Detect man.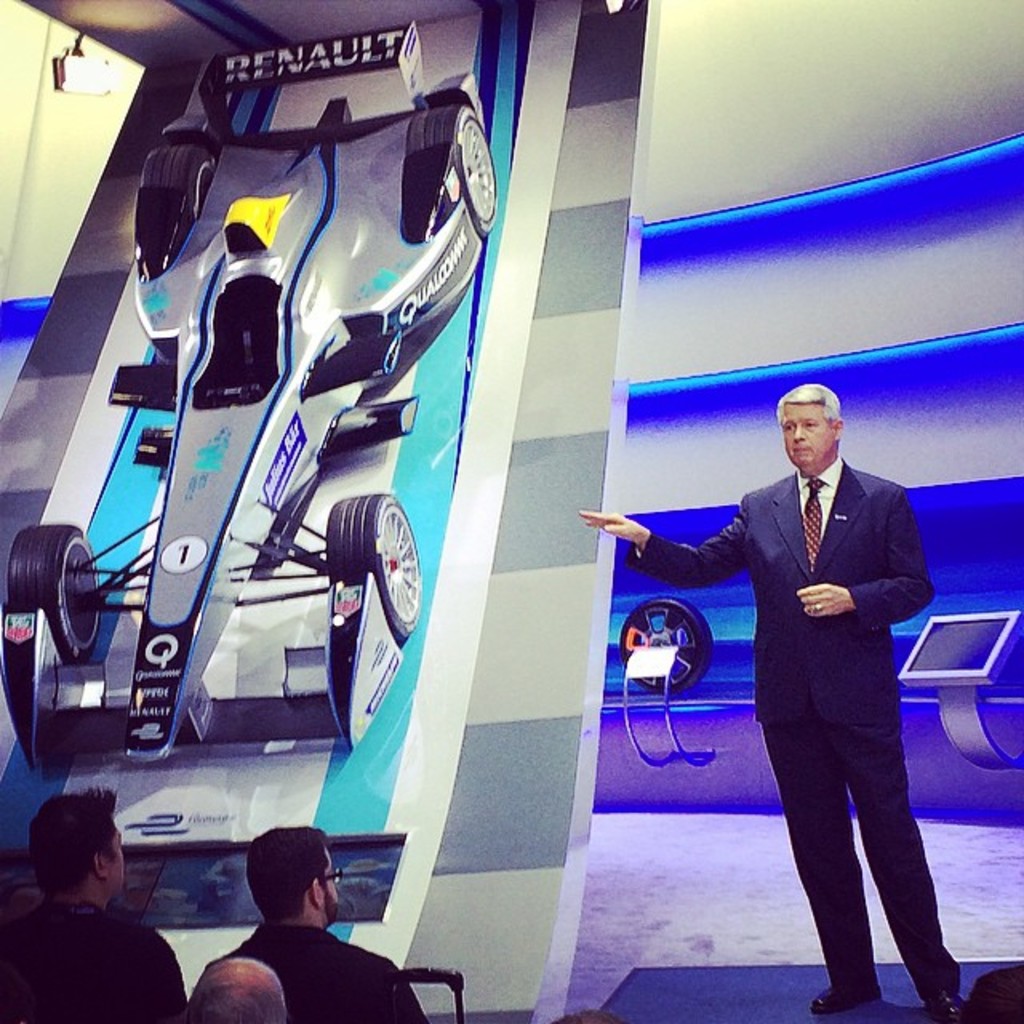
Detected at {"x1": 206, "y1": 822, "x2": 427, "y2": 1022}.
